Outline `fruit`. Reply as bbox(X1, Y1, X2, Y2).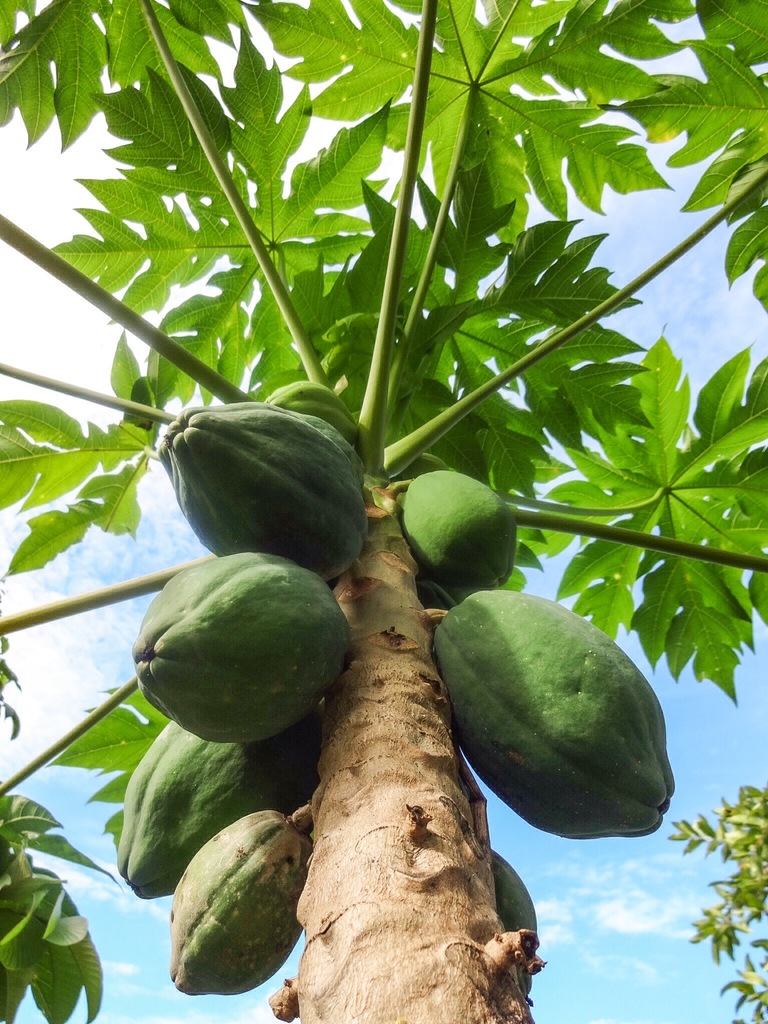
bbox(399, 468, 518, 607).
